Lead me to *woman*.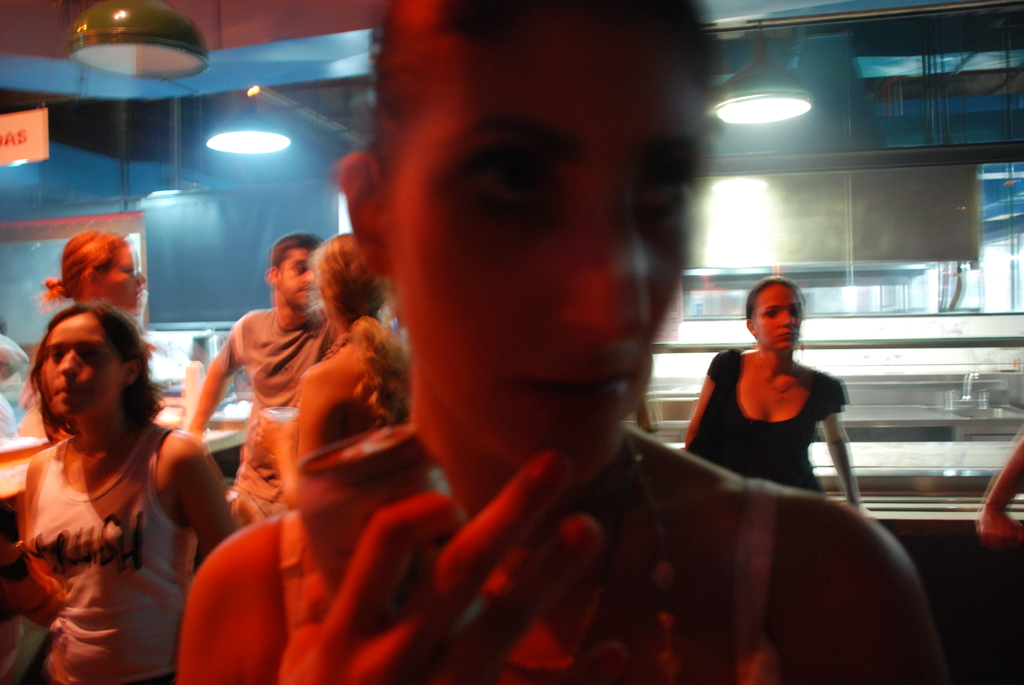
Lead to region(271, 232, 410, 505).
